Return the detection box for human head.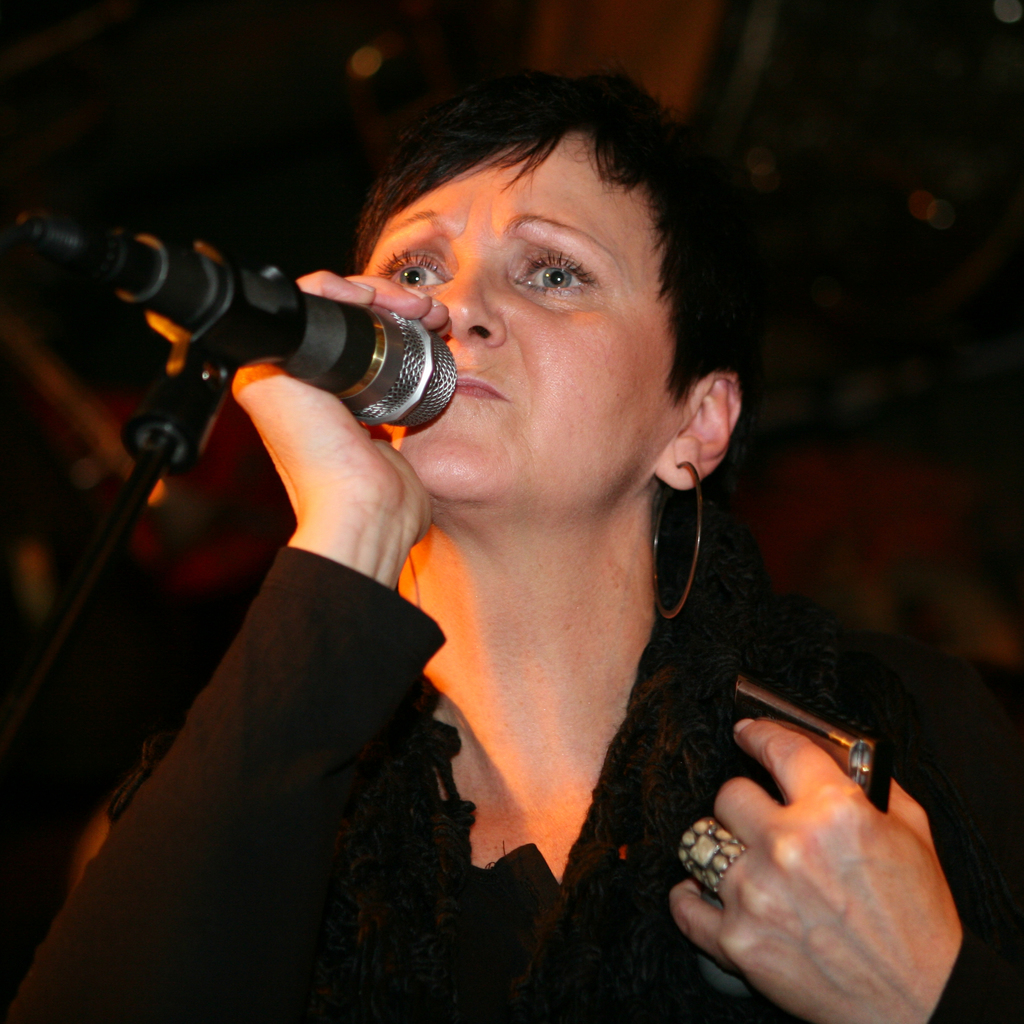
bbox(344, 69, 753, 561).
